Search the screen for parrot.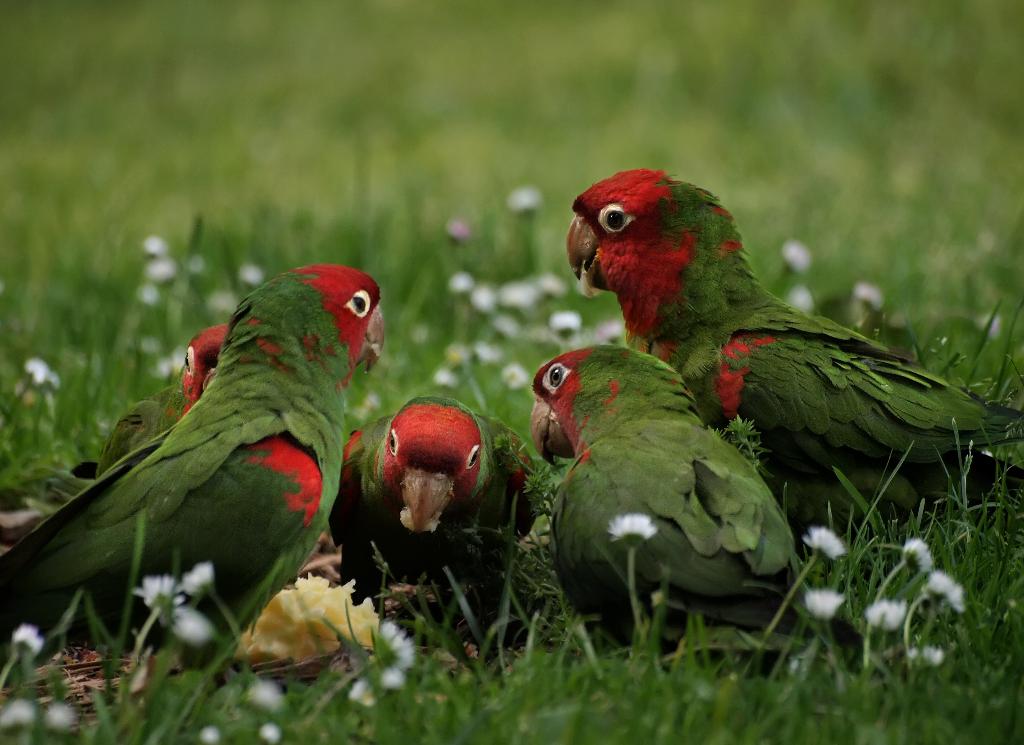
Found at rect(547, 166, 1023, 530).
